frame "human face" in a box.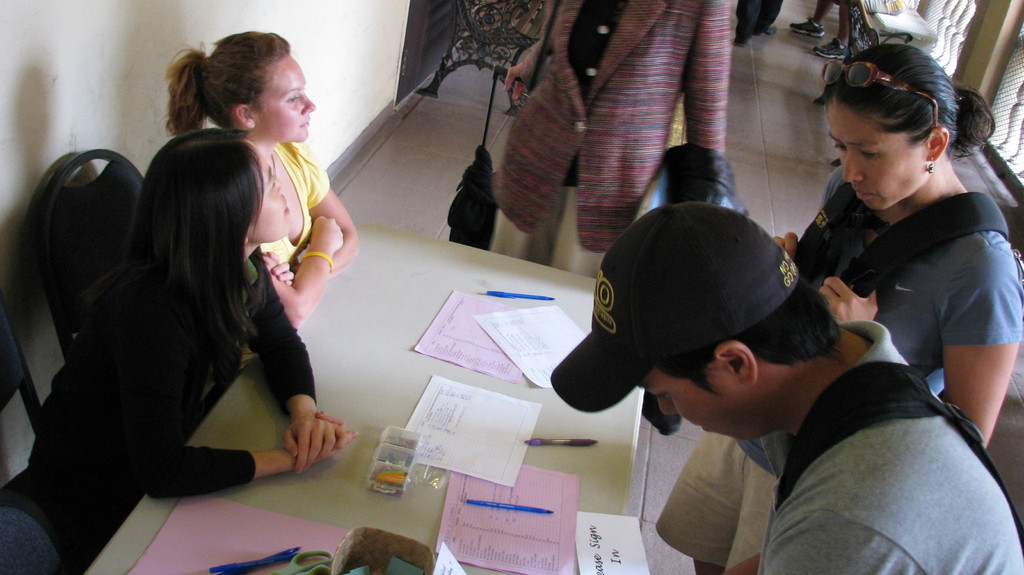
249 140 292 239.
